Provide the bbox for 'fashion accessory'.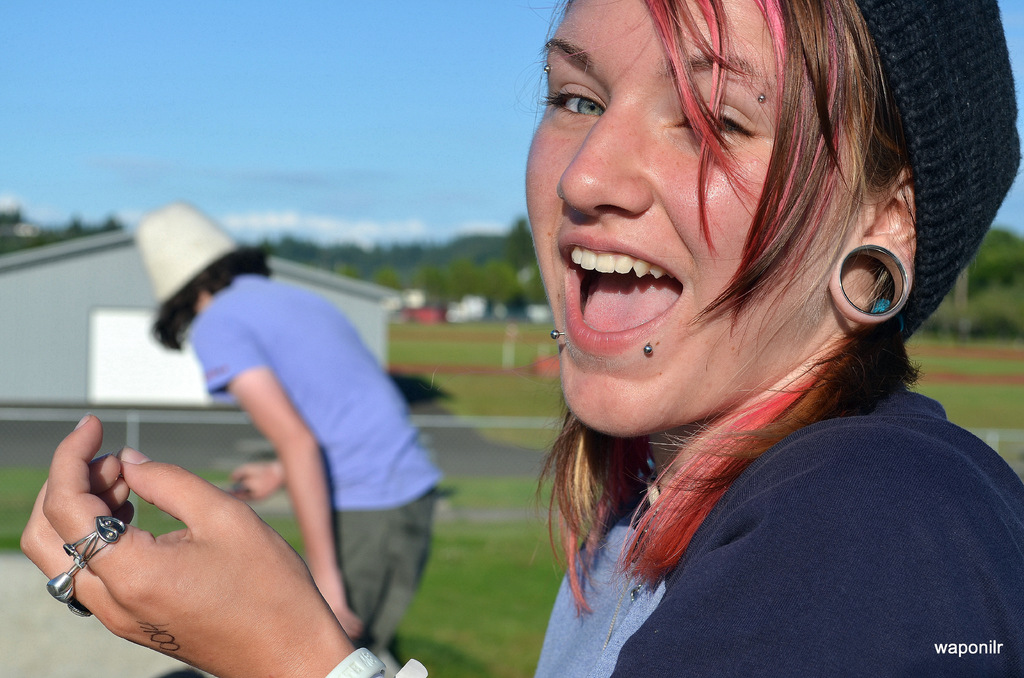
826, 242, 915, 326.
